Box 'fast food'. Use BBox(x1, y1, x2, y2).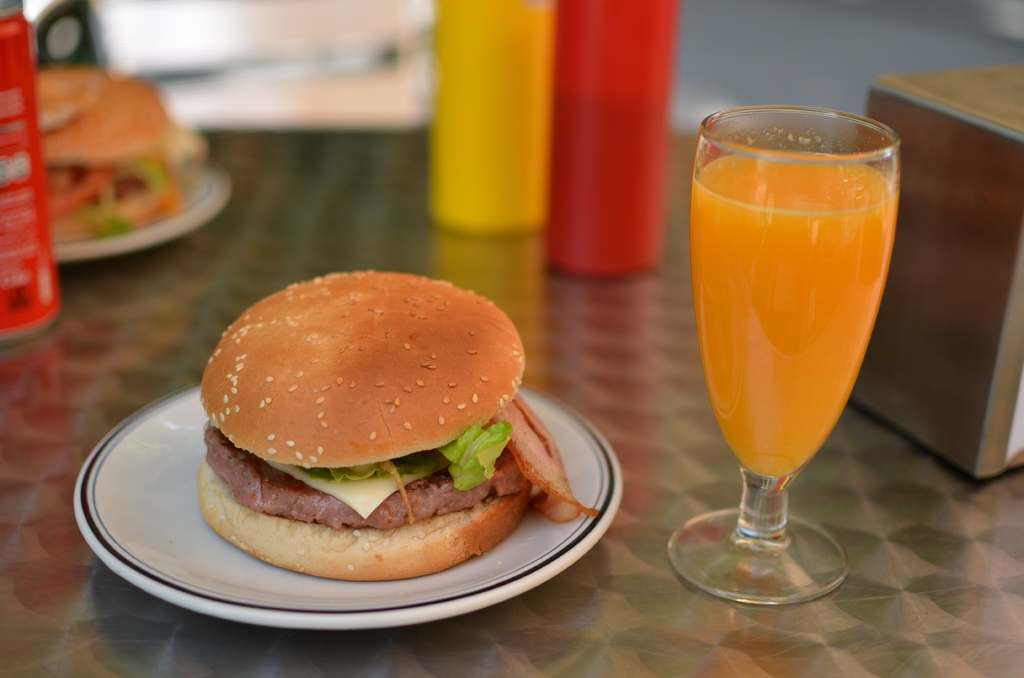
BBox(195, 270, 549, 582).
